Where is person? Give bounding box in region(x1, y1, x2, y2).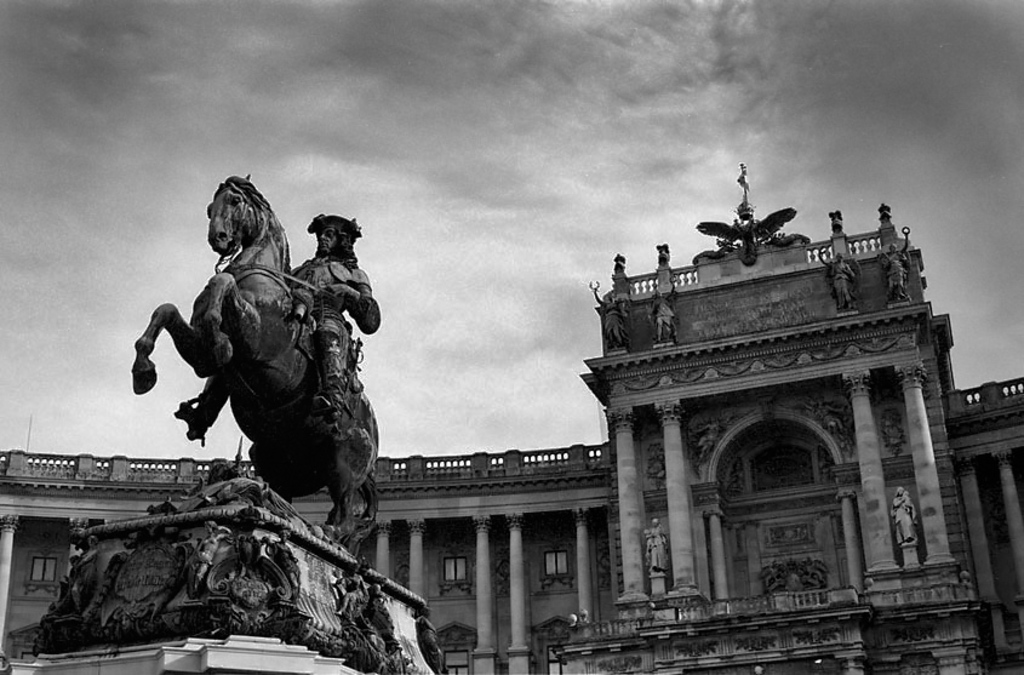
region(647, 275, 682, 343).
